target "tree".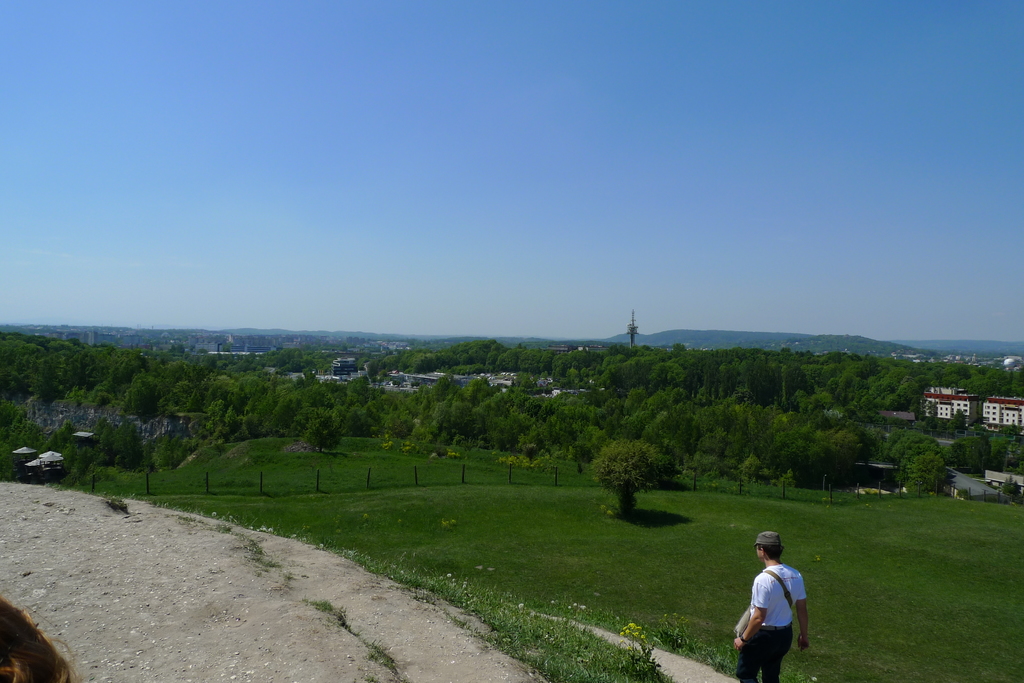
Target region: <box>61,440,93,479</box>.
